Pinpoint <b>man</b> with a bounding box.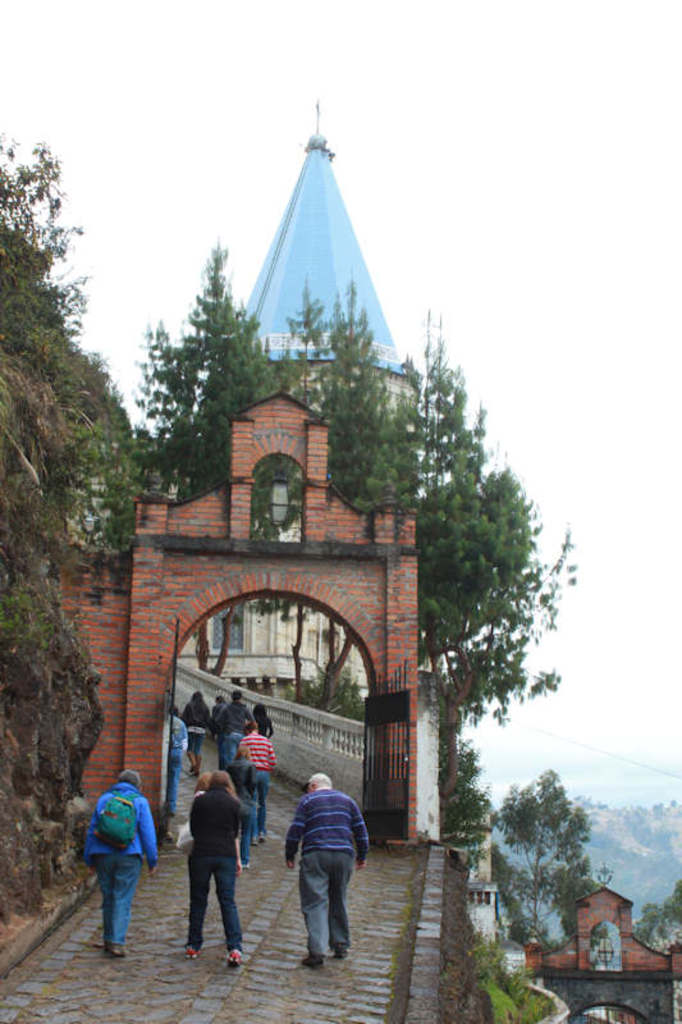
Rect(220, 687, 251, 767).
